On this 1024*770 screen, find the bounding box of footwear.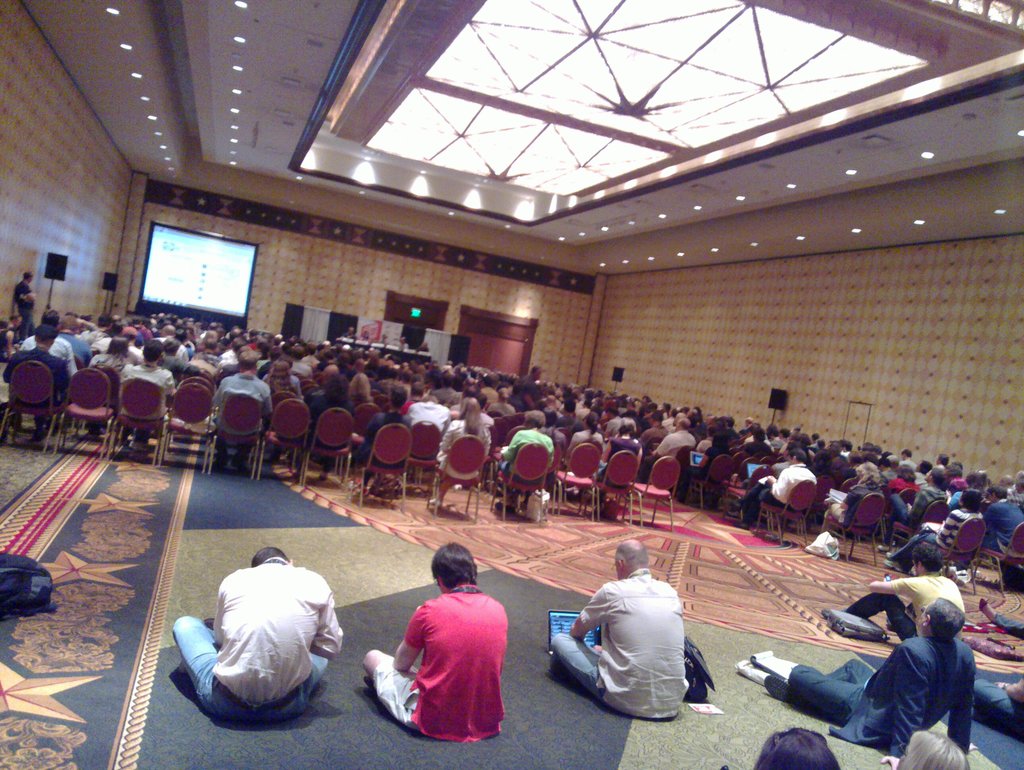
Bounding box: (758,672,793,703).
